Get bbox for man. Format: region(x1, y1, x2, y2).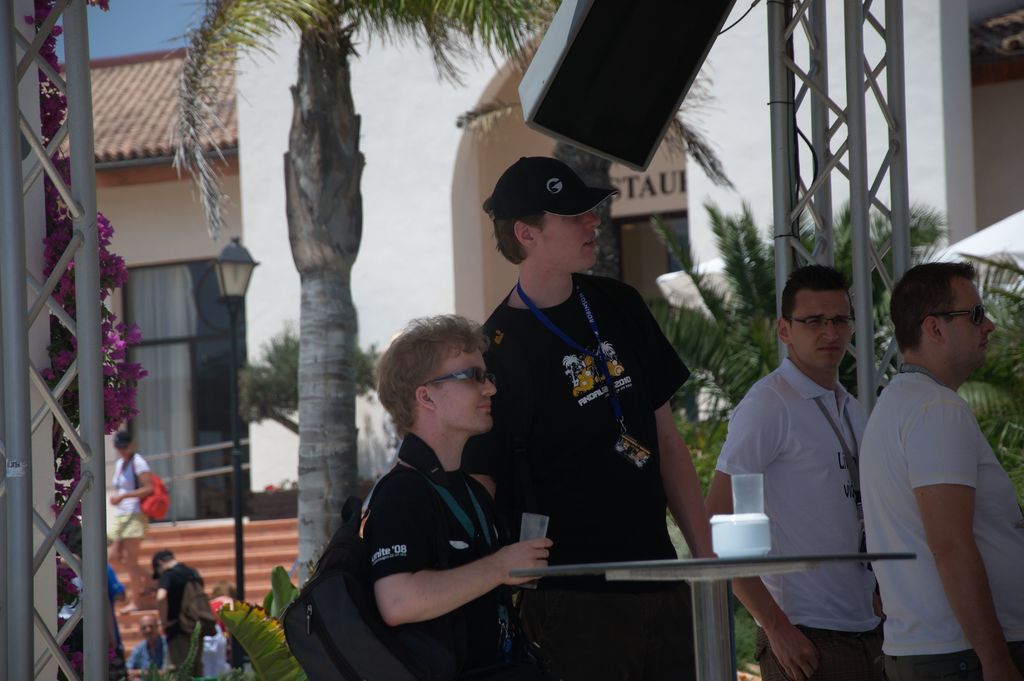
region(109, 428, 168, 615).
